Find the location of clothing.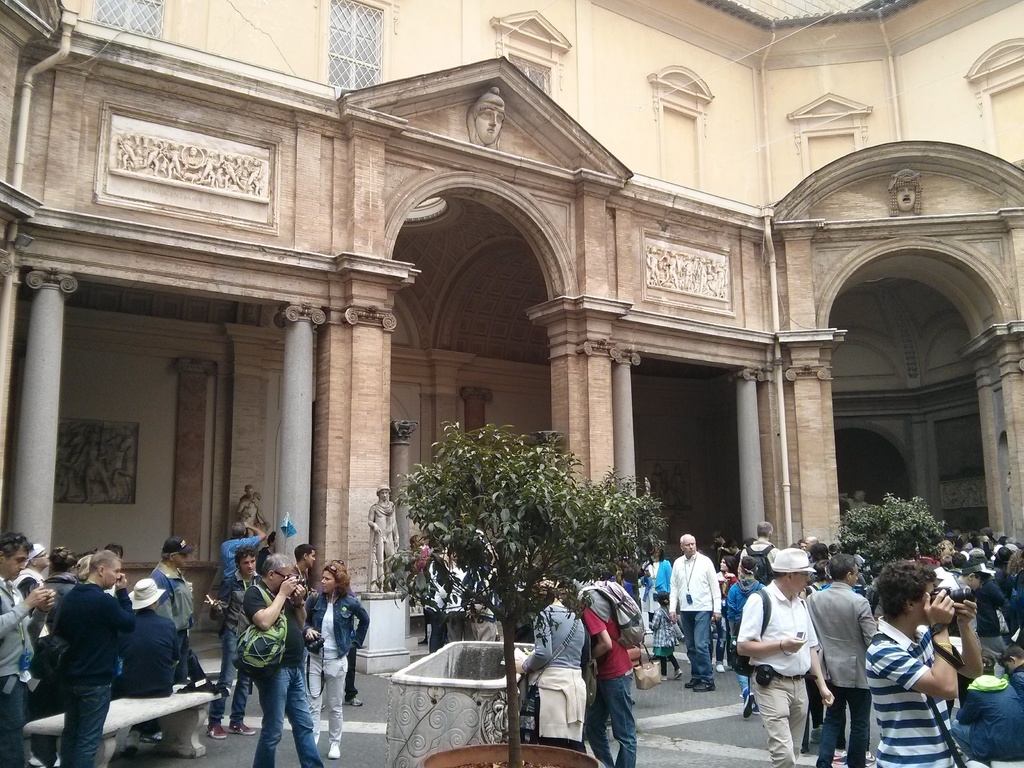
Location: (303, 594, 369, 754).
